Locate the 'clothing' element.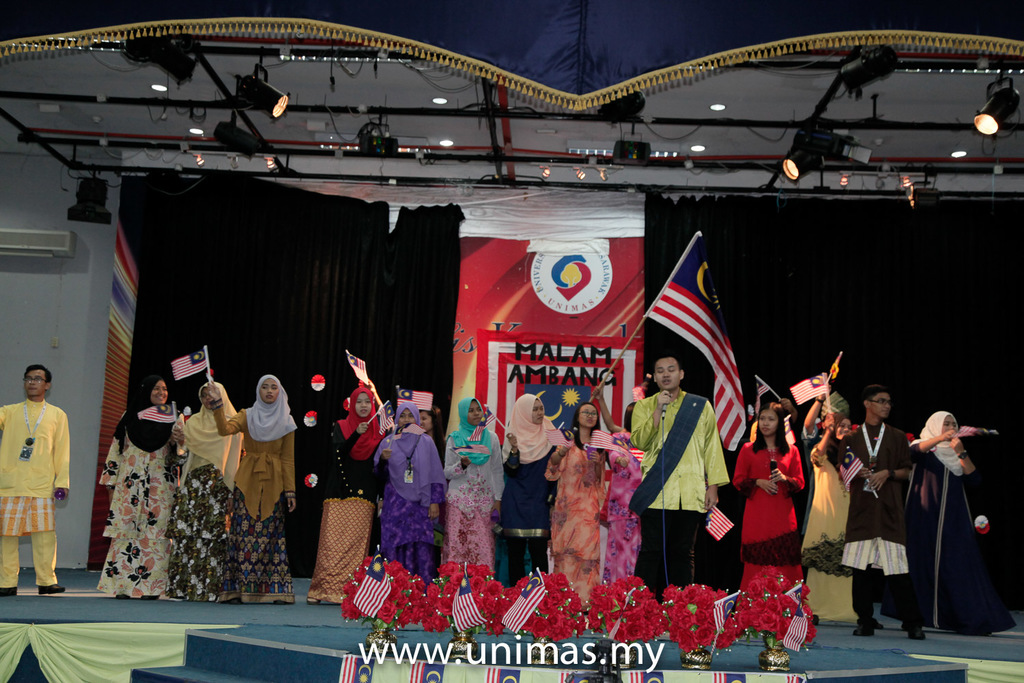
Element bbox: detection(733, 430, 805, 633).
